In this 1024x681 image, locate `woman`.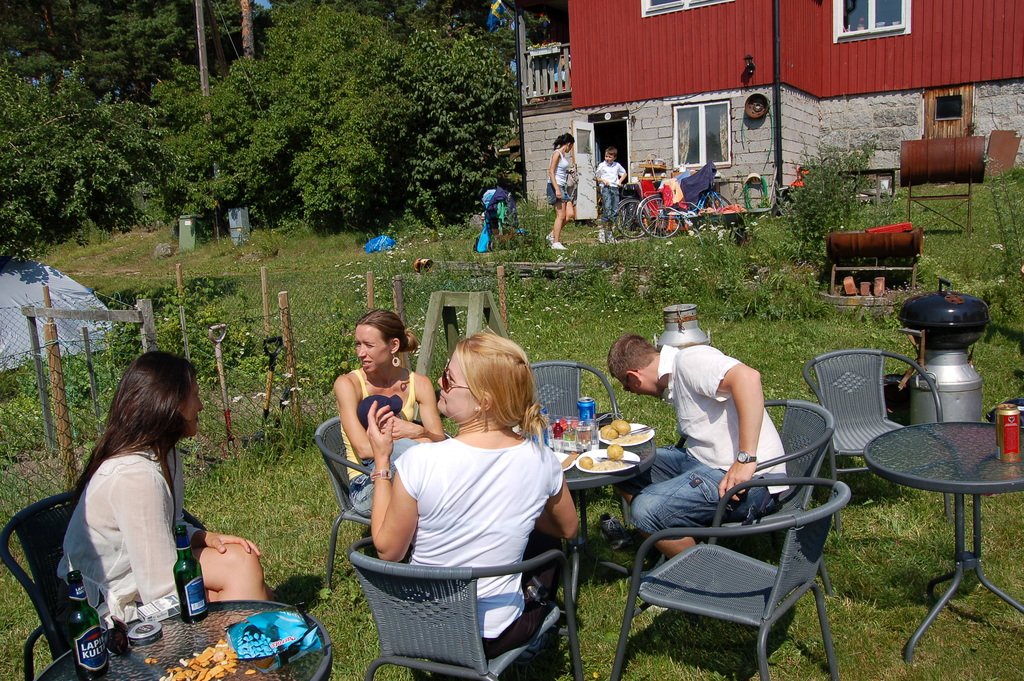
Bounding box: 49 345 286 680.
